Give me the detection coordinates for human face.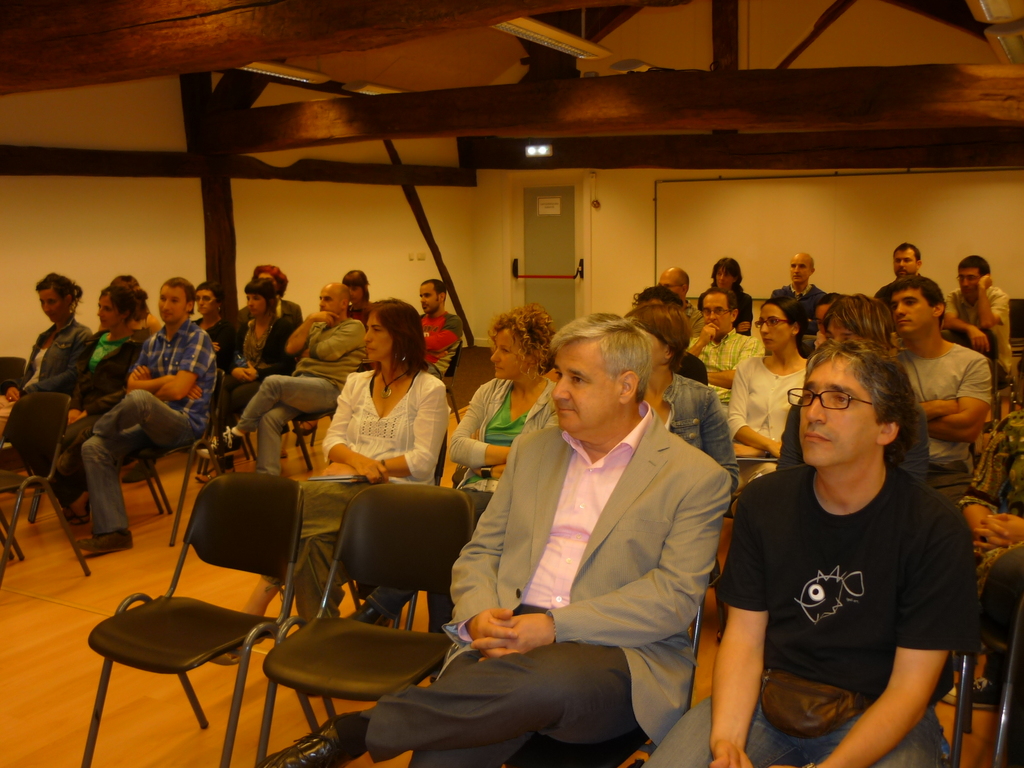
box=[318, 288, 345, 311].
